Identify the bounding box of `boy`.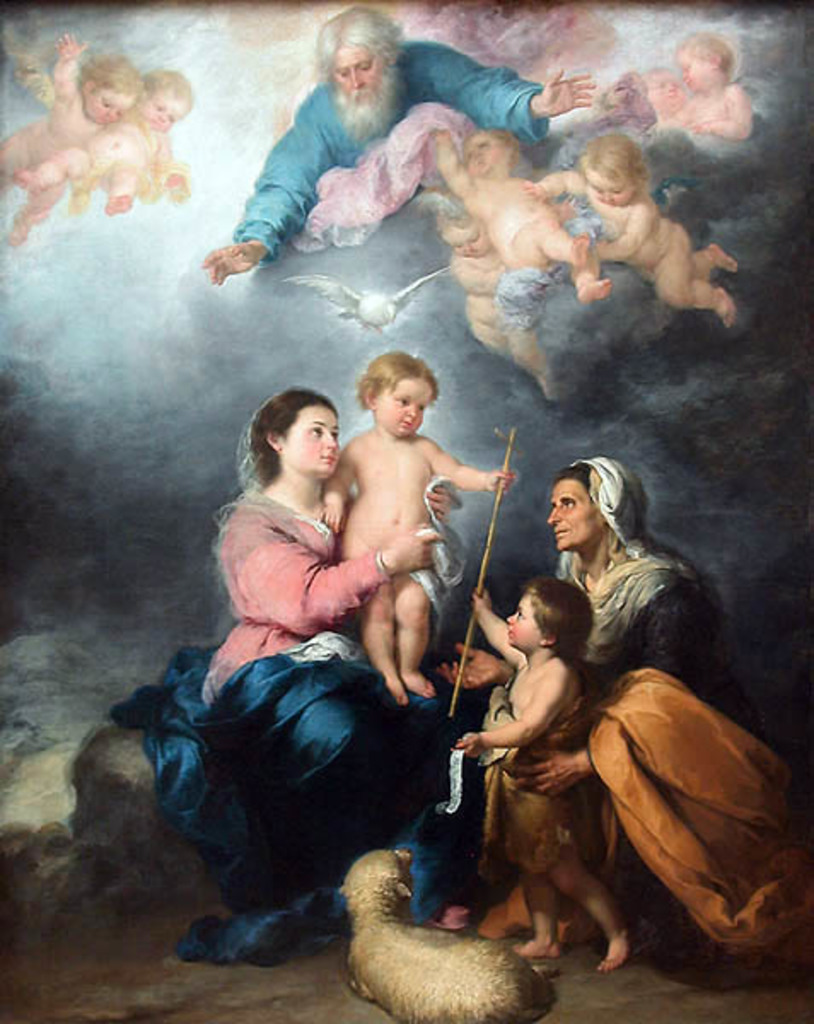
314:352:515:703.
